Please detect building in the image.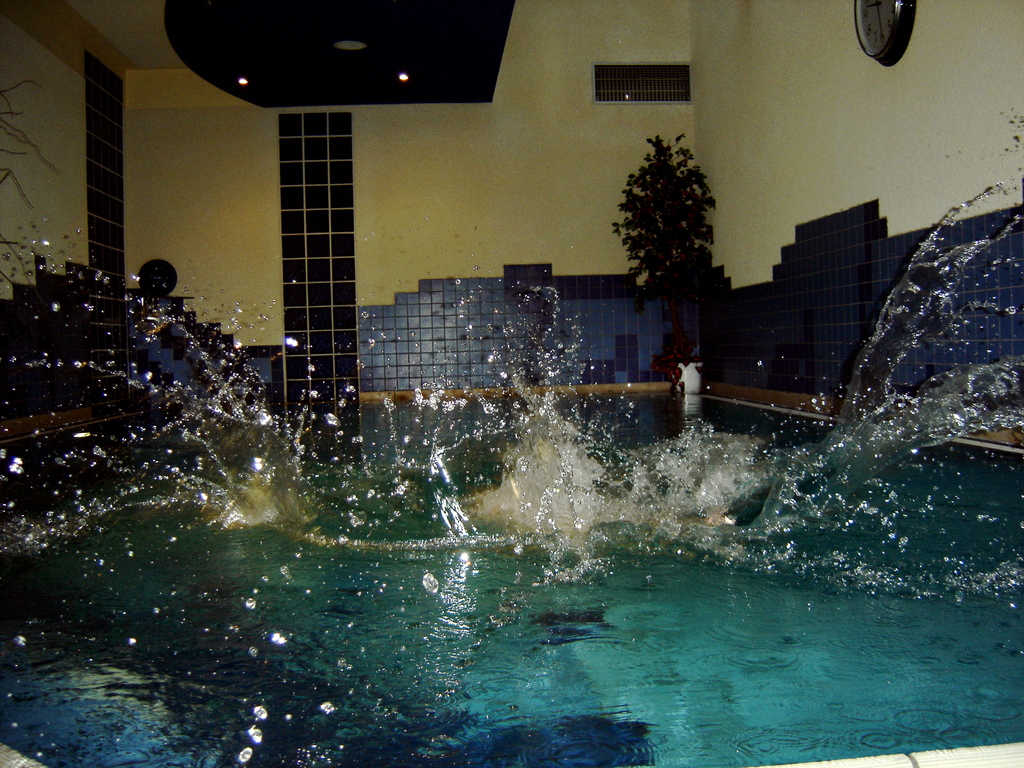
box=[0, 0, 1023, 767].
